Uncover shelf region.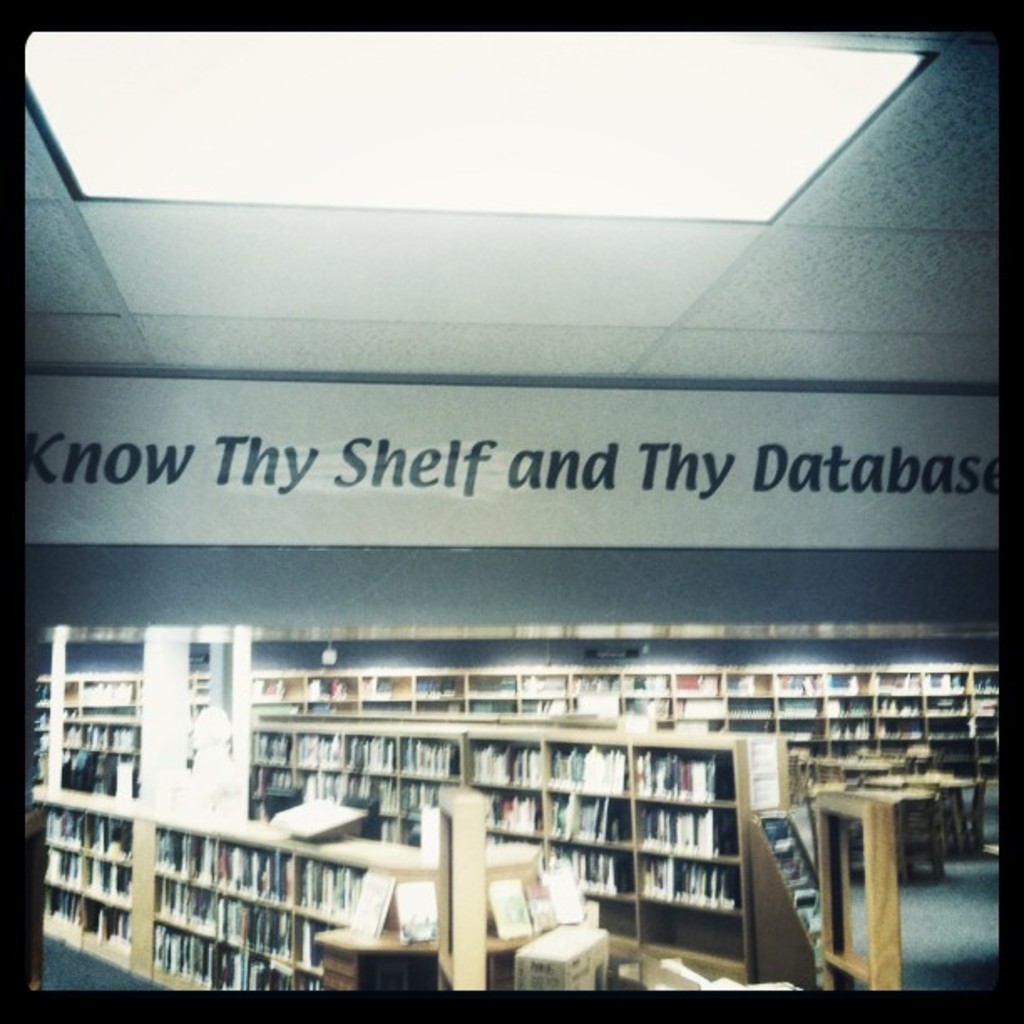
Uncovered: (x1=306, y1=671, x2=360, y2=701).
